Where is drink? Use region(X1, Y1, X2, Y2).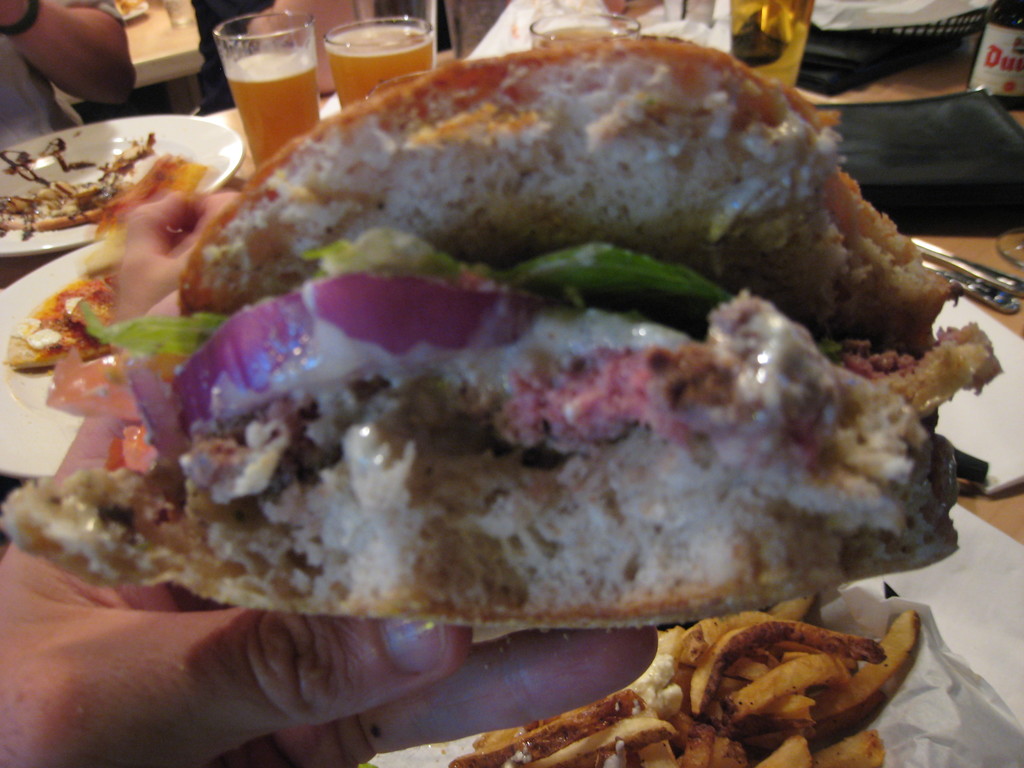
region(226, 52, 321, 168).
